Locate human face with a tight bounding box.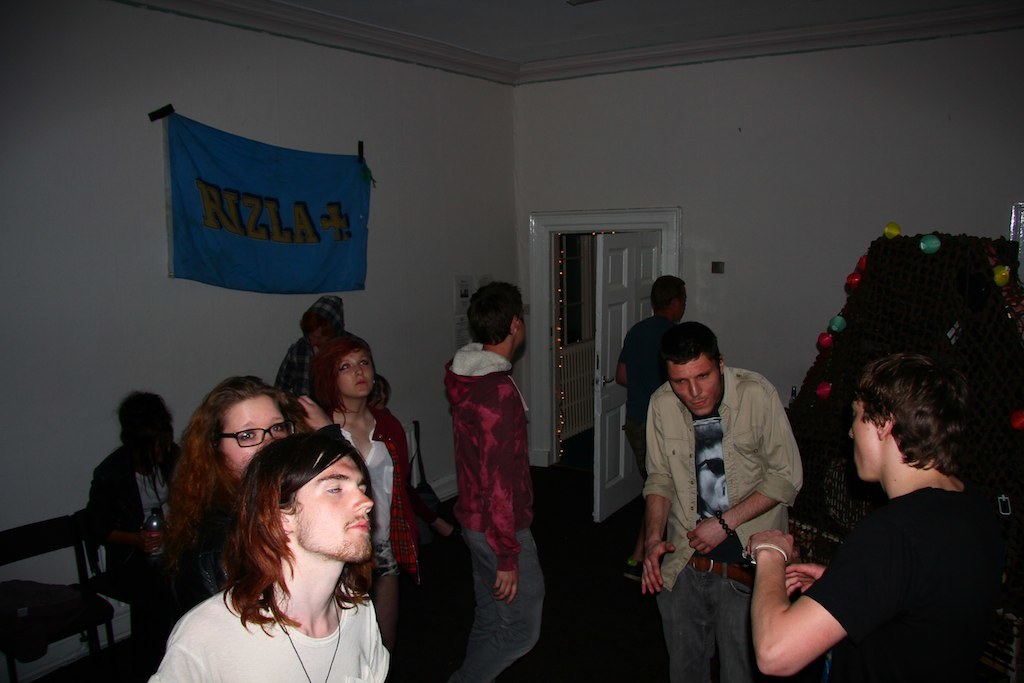
513/304/527/349.
